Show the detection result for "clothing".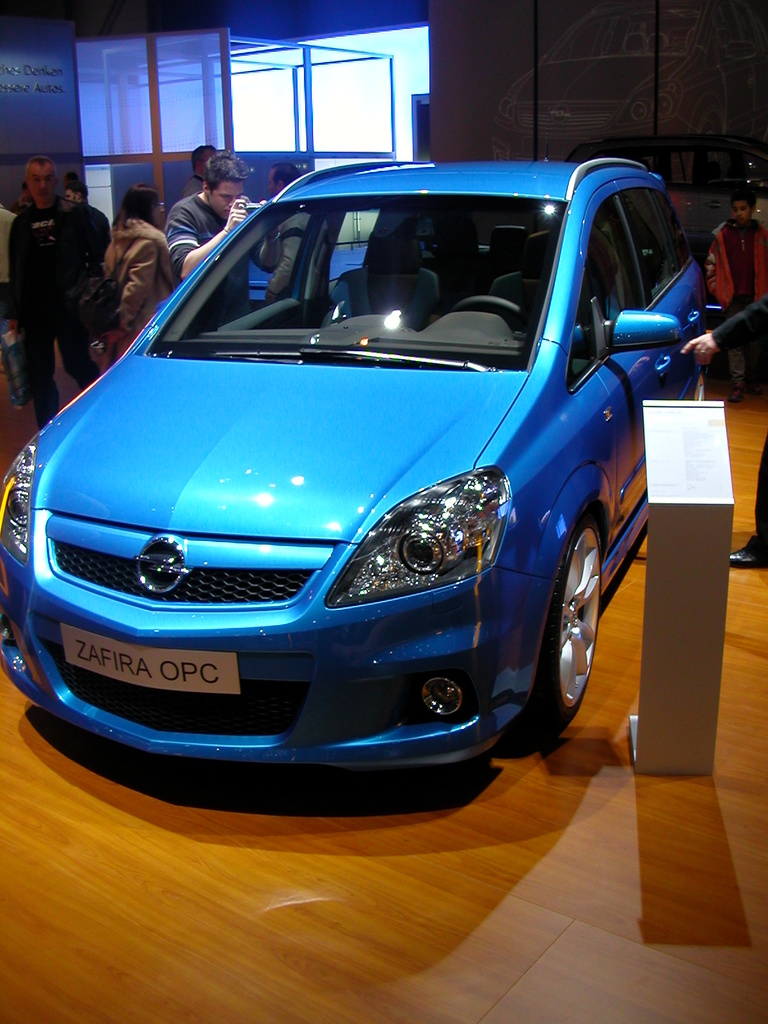
[703, 221, 767, 391].
